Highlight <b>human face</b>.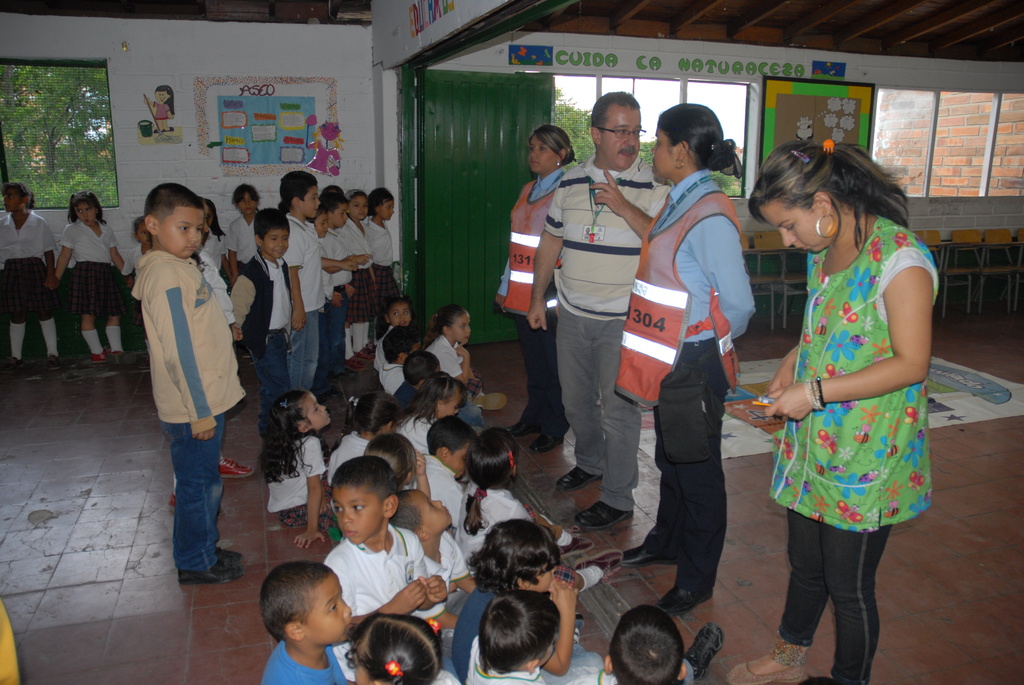
Highlighted region: <box>297,184,321,219</box>.
